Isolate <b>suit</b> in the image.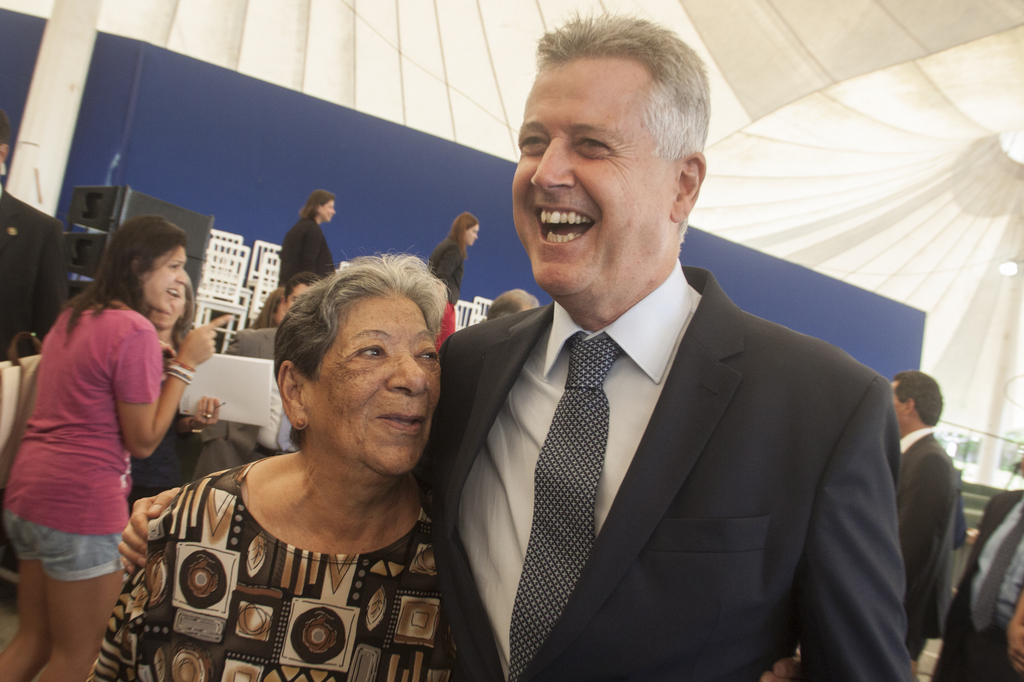
Isolated region: bbox=(184, 325, 288, 484).
